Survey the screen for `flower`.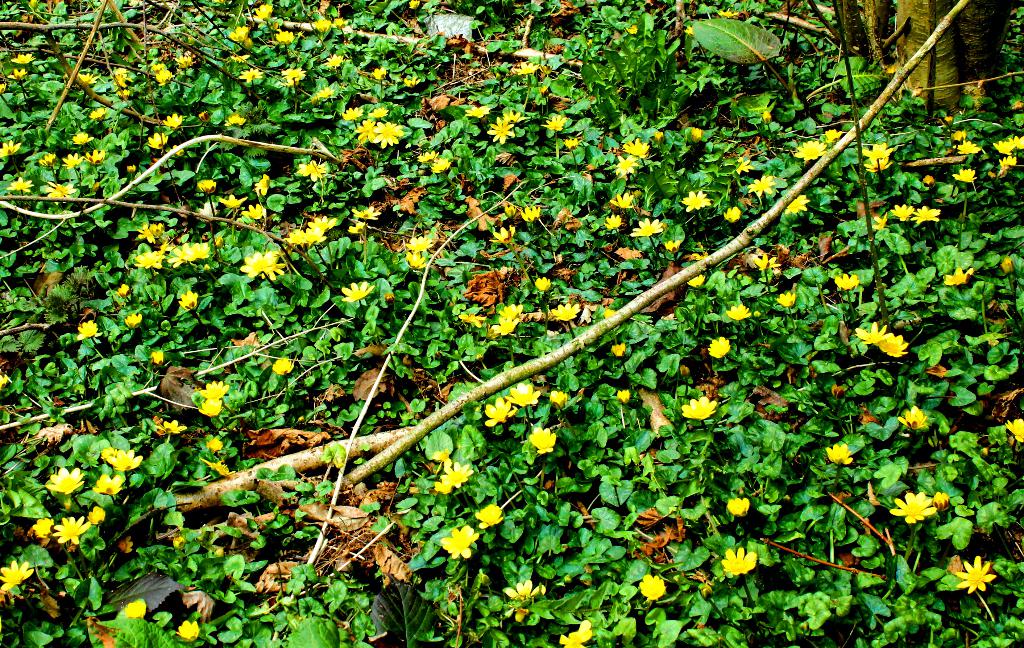
Survey found: 997:153:1017:169.
